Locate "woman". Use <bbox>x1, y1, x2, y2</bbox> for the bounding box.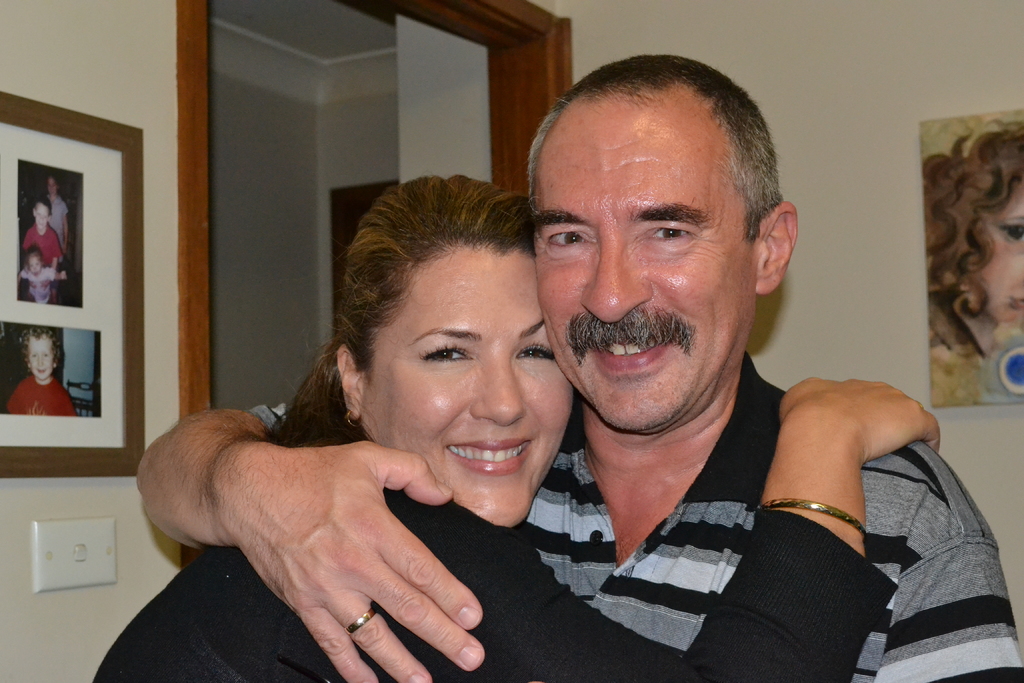
<bbox>92, 168, 943, 682</bbox>.
